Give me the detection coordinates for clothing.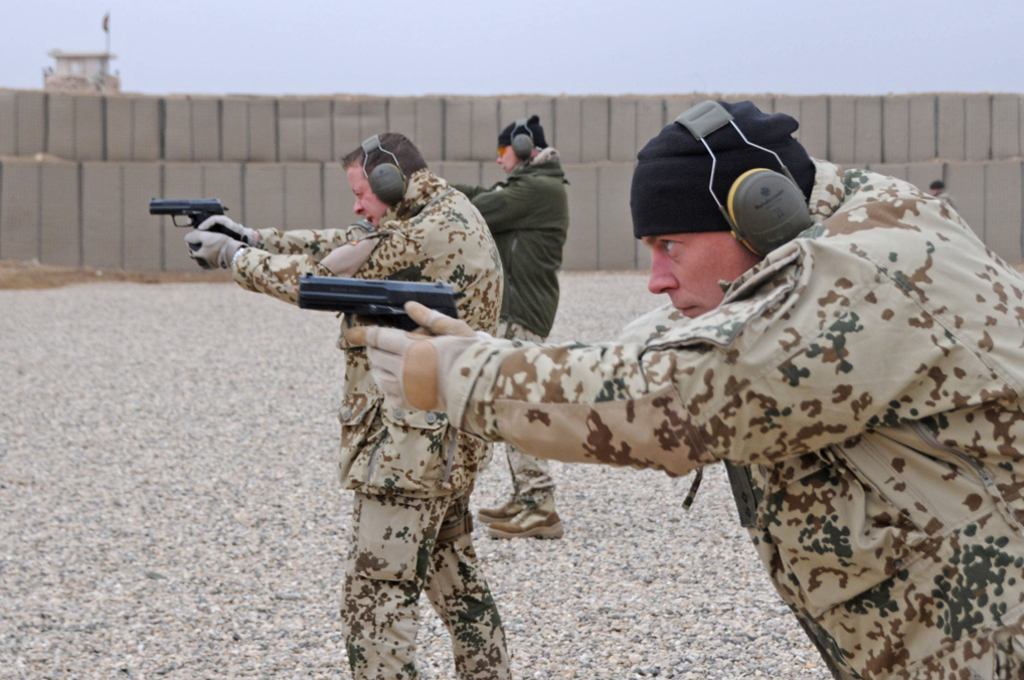
<region>223, 168, 510, 676</region>.
